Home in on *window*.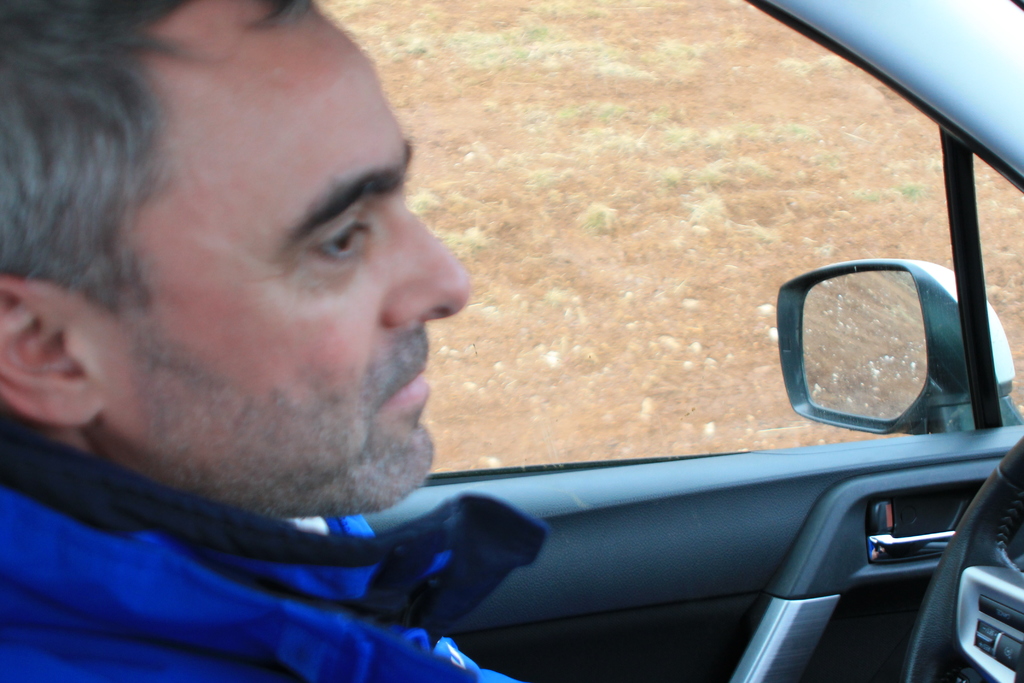
Homed in at (x1=294, y1=0, x2=1023, y2=488).
